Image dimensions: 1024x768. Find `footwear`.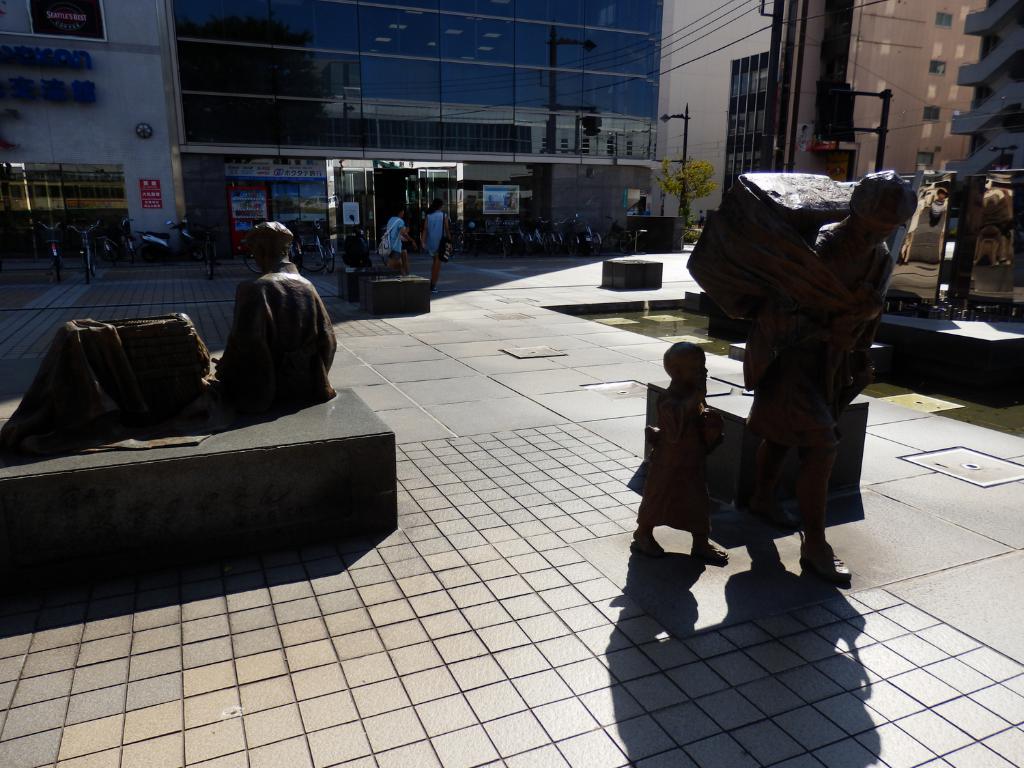
bbox(430, 287, 442, 291).
